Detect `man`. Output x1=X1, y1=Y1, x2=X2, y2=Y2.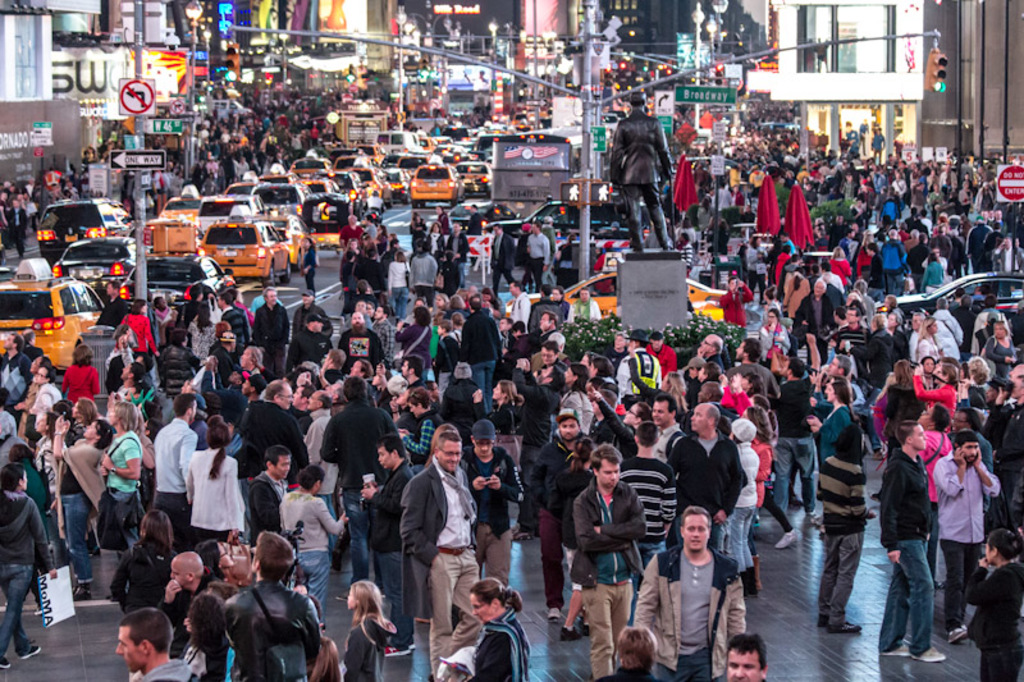
x1=933, y1=430, x2=1004, y2=640.
